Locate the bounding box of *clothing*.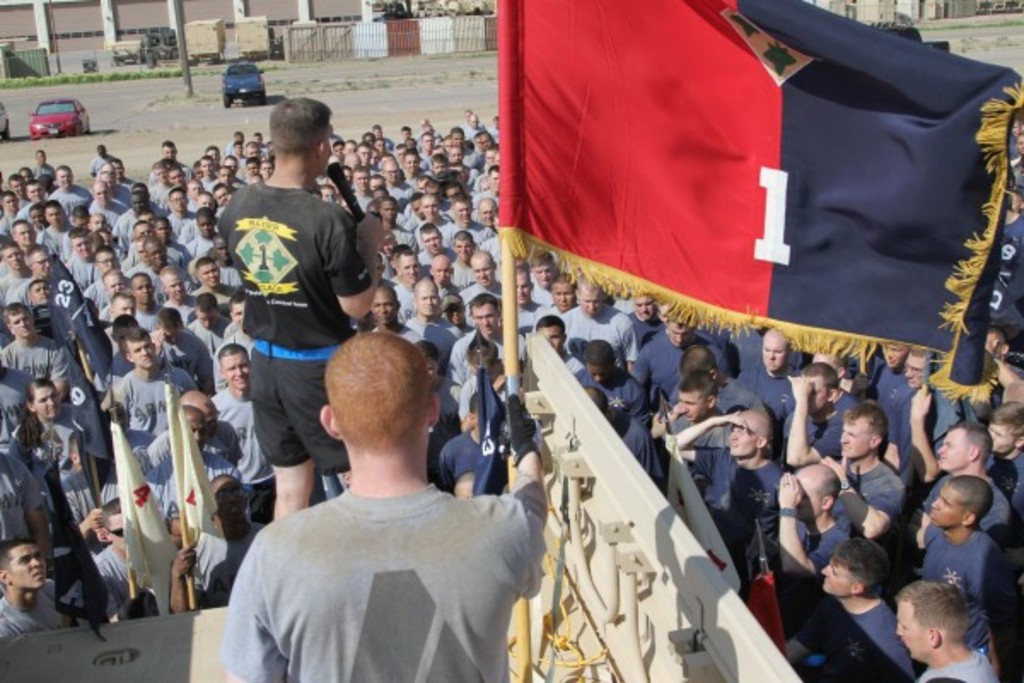
Bounding box: 119, 246, 189, 275.
